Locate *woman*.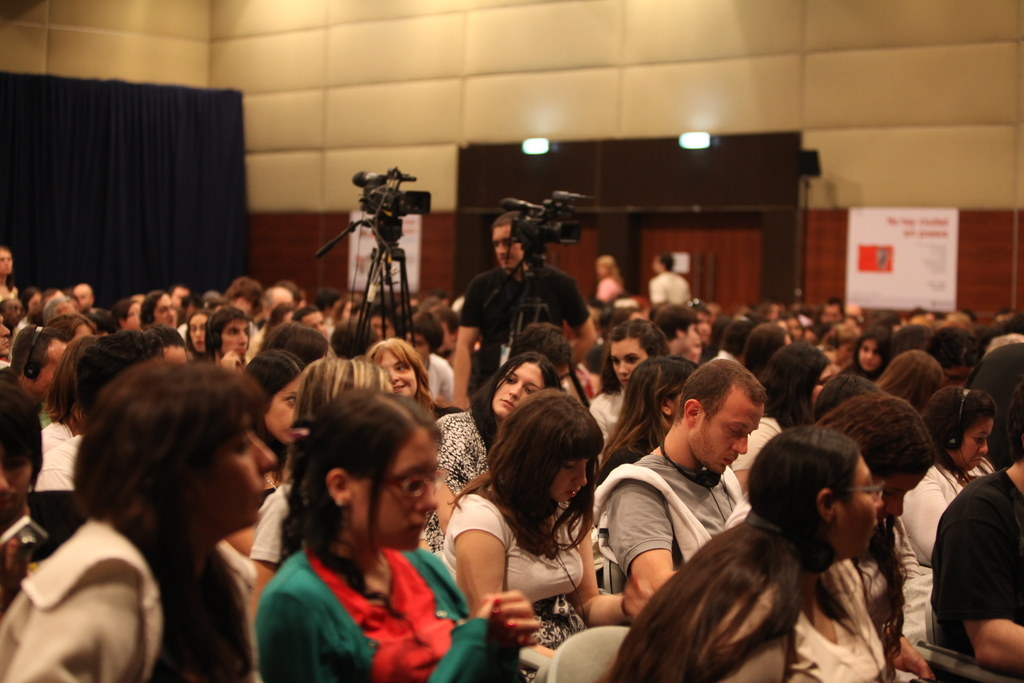
Bounding box: box=[874, 347, 948, 414].
